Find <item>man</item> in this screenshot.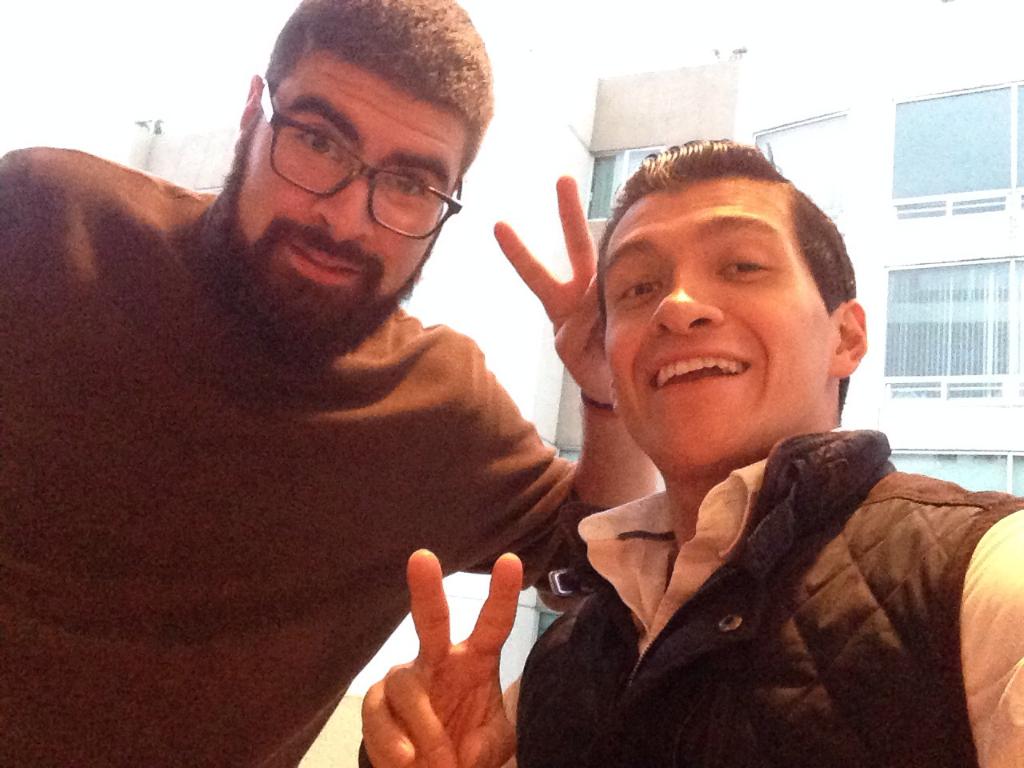
The bounding box for <item>man</item> is rect(356, 138, 1023, 767).
